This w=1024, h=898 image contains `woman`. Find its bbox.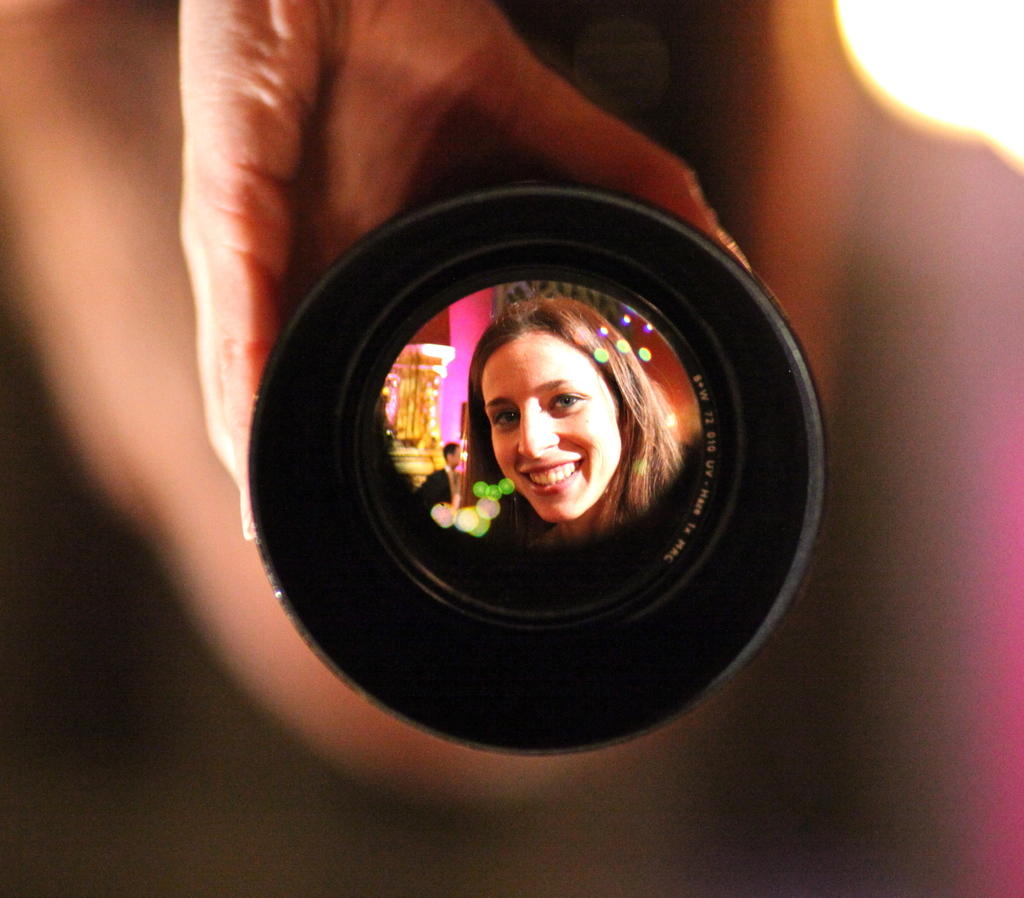
[447,296,677,553].
